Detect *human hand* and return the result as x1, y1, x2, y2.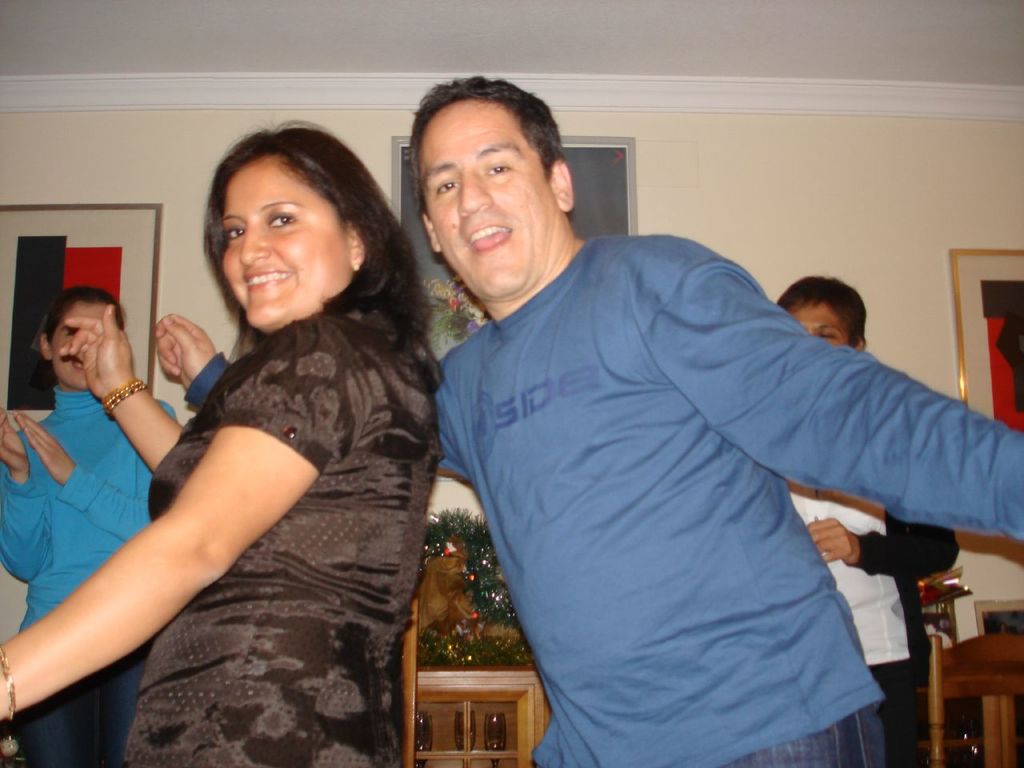
0, 410, 30, 476.
